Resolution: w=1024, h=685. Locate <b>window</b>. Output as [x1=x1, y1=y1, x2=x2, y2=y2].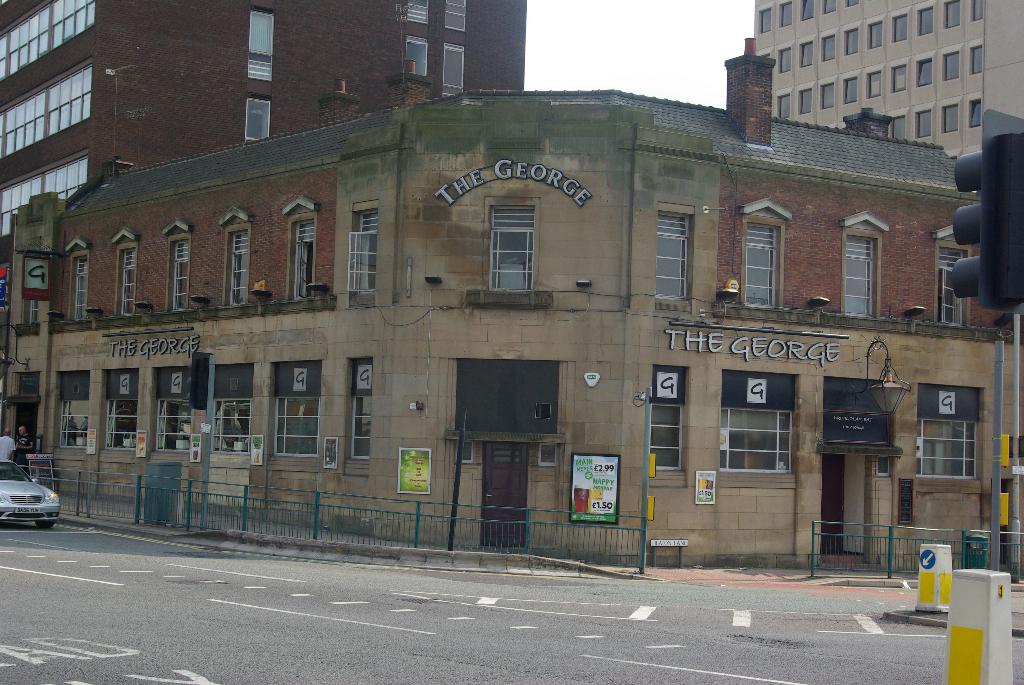
[x1=404, y1=0, x2=431, y2=28].
